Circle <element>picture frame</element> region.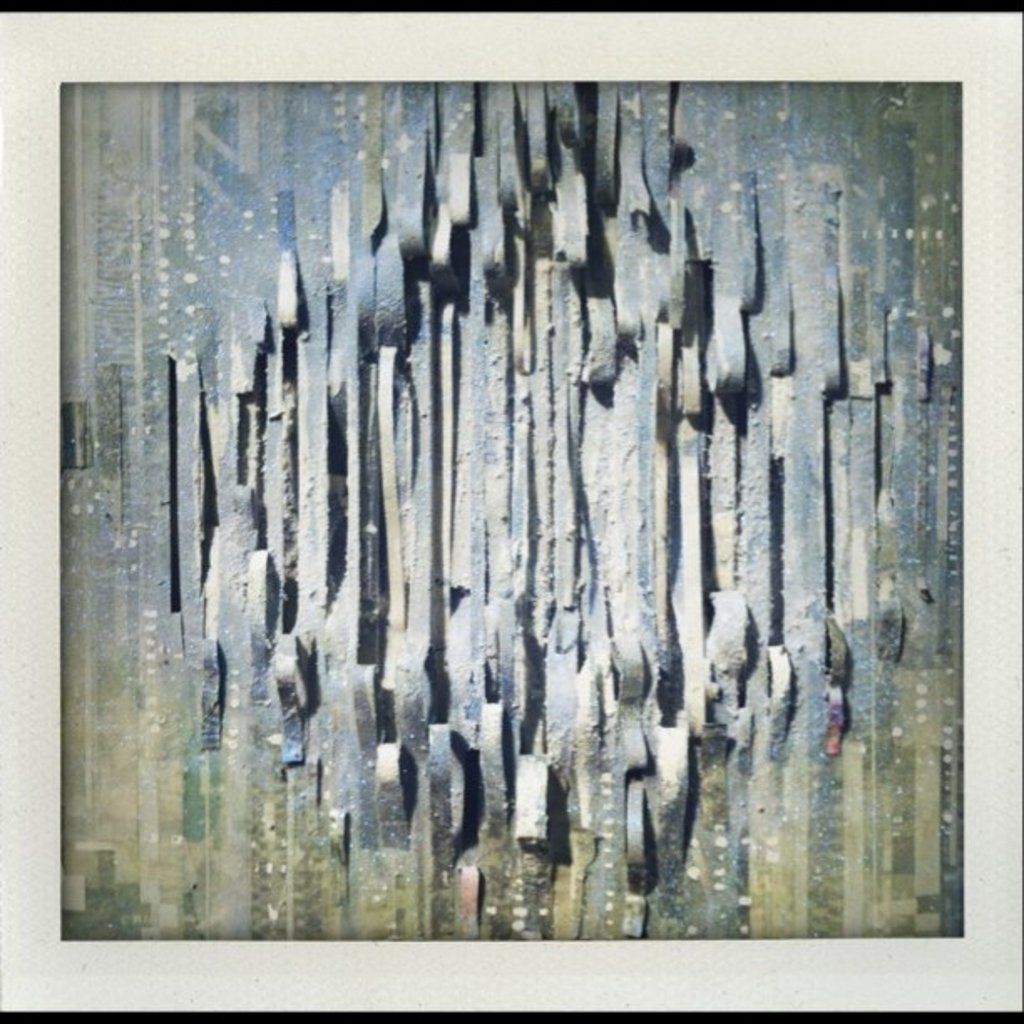
Region: 0,0,1022,1022.
